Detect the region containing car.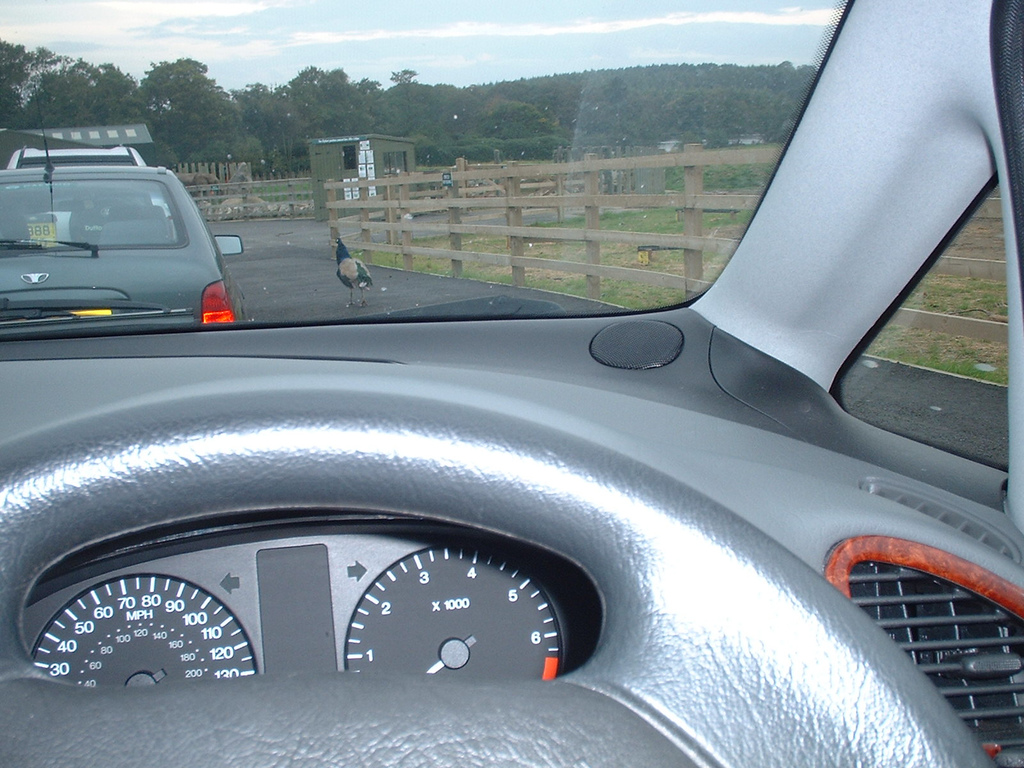
1,0,1023,767.
